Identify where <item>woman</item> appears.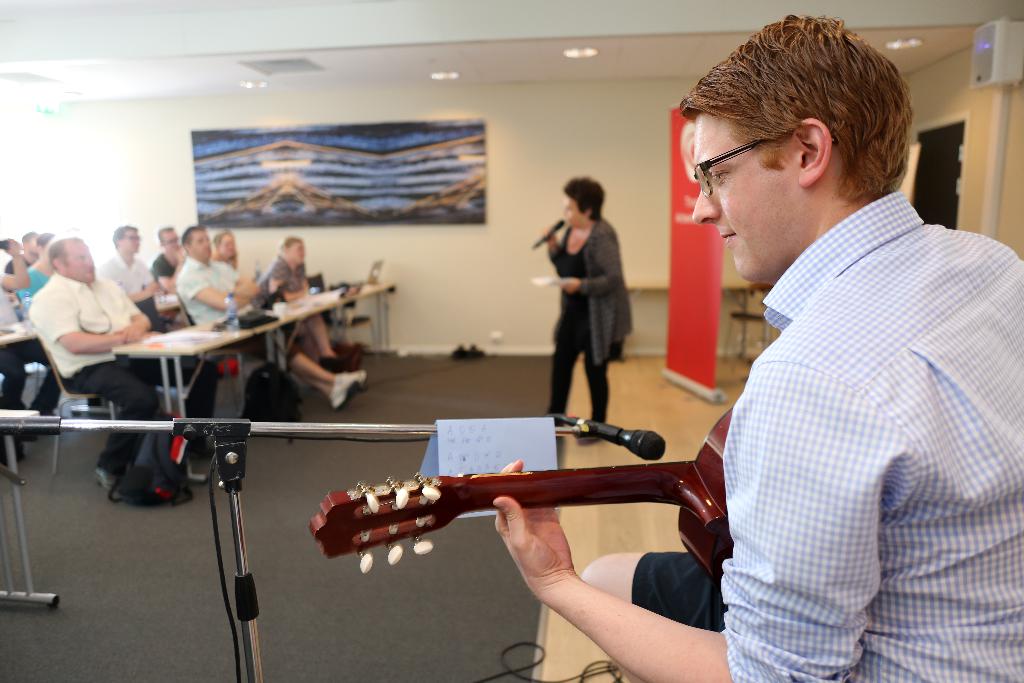
Appears at 13, 226, 55, 302.
